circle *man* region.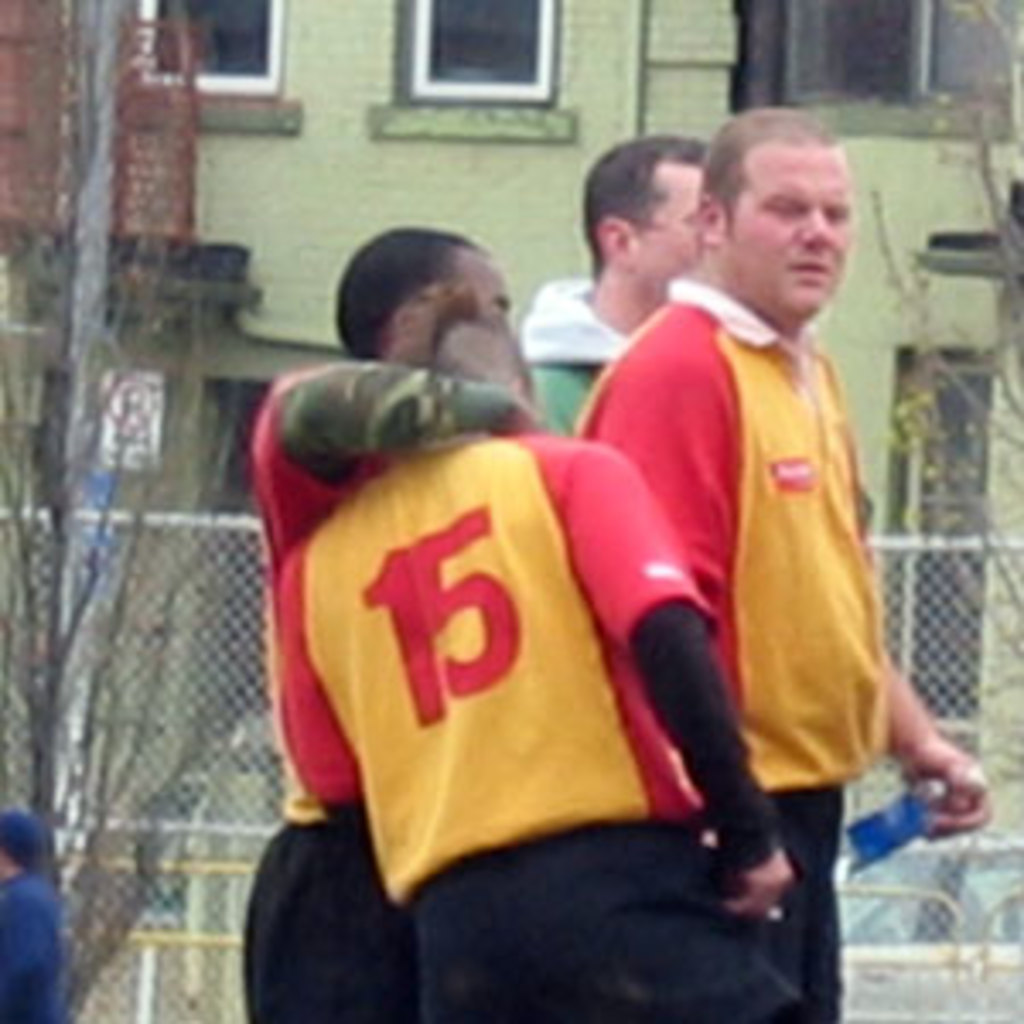
Region: 0/809/65/1021.
